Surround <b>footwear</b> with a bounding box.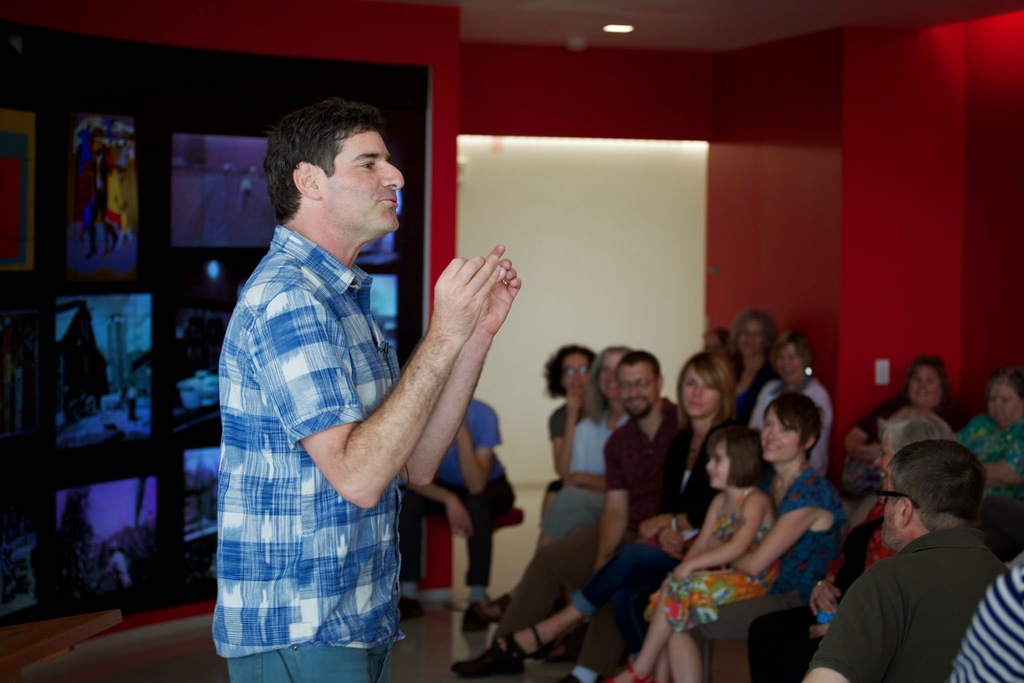
(left=400, top=598, right=424, bottom=623).
